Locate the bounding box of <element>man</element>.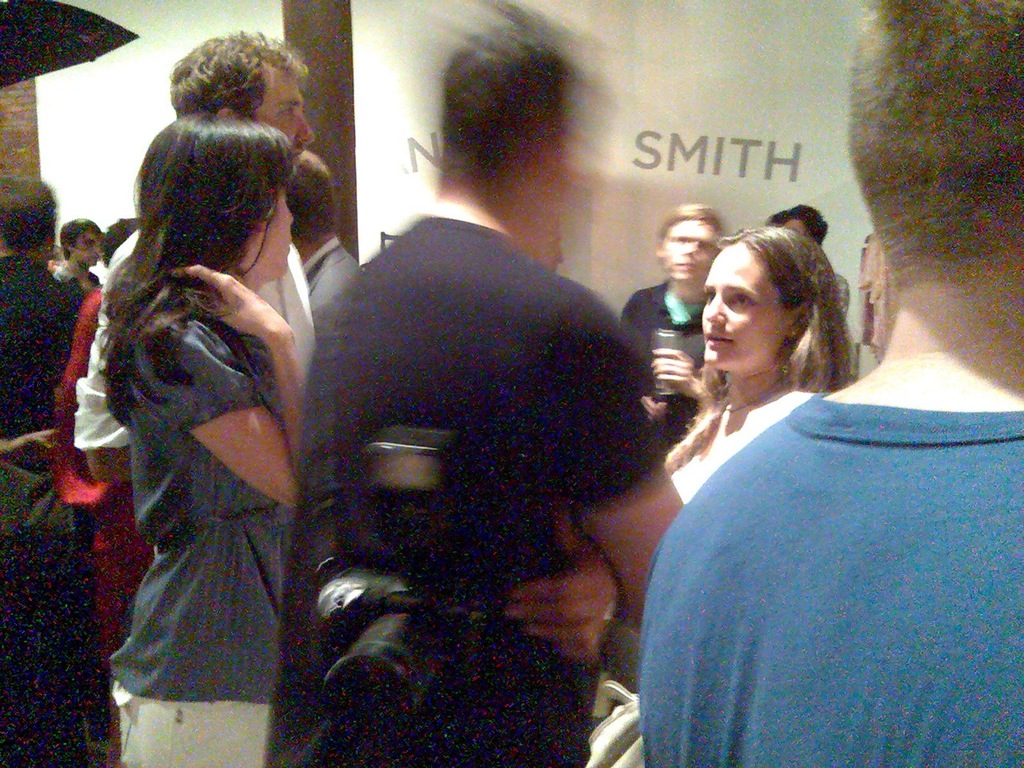
Bounding box: [0, 171, 93, 767].
